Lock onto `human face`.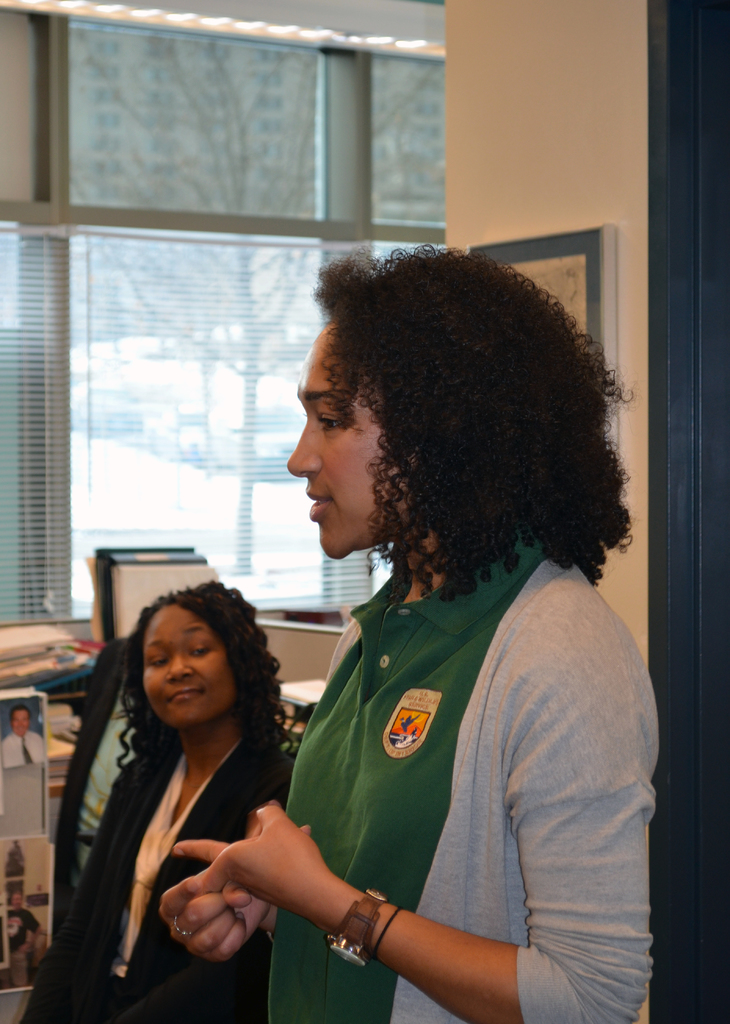
Locked: [x1=12, y1=710, x2=29, y2=739].
